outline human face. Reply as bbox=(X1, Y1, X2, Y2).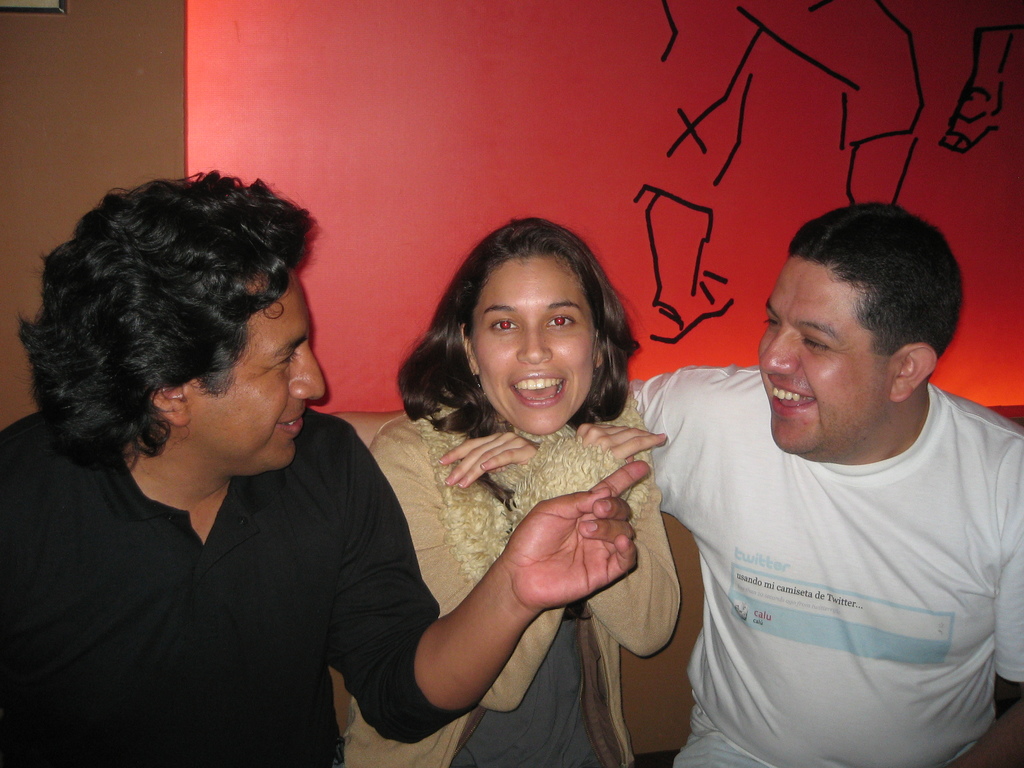
bbox=(186, 268, 327, 471).
